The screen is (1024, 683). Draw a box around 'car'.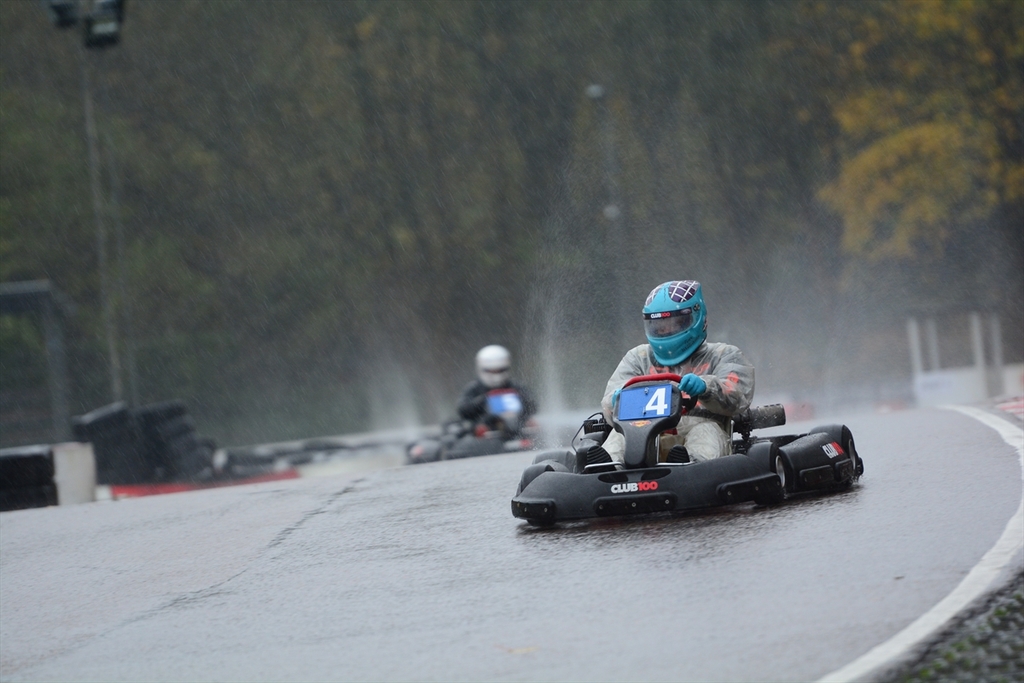
x1=409 y1=388 x2=546 y2=463.
